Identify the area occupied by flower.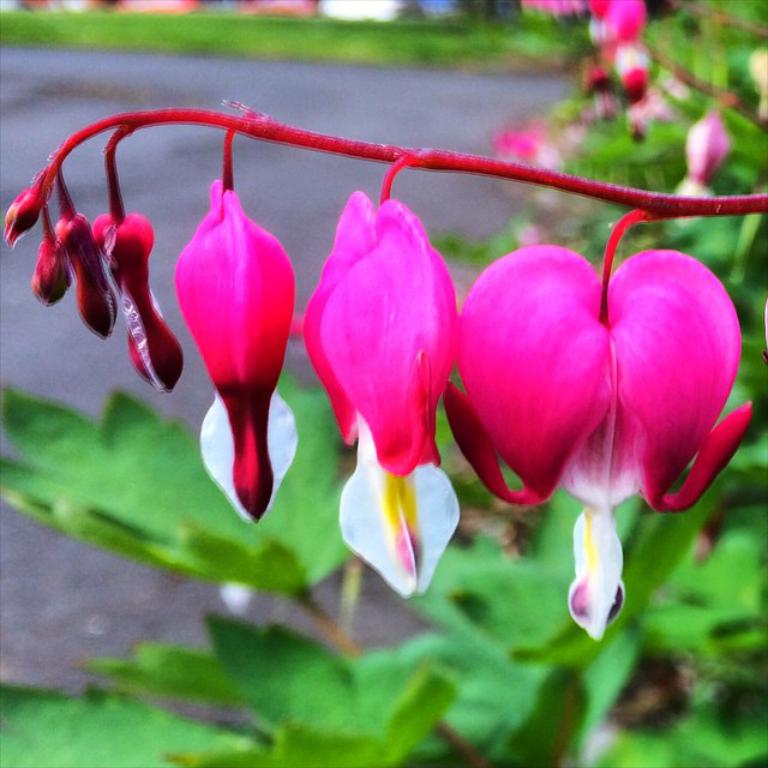
Area: locate(94, 217, 190, 397).
